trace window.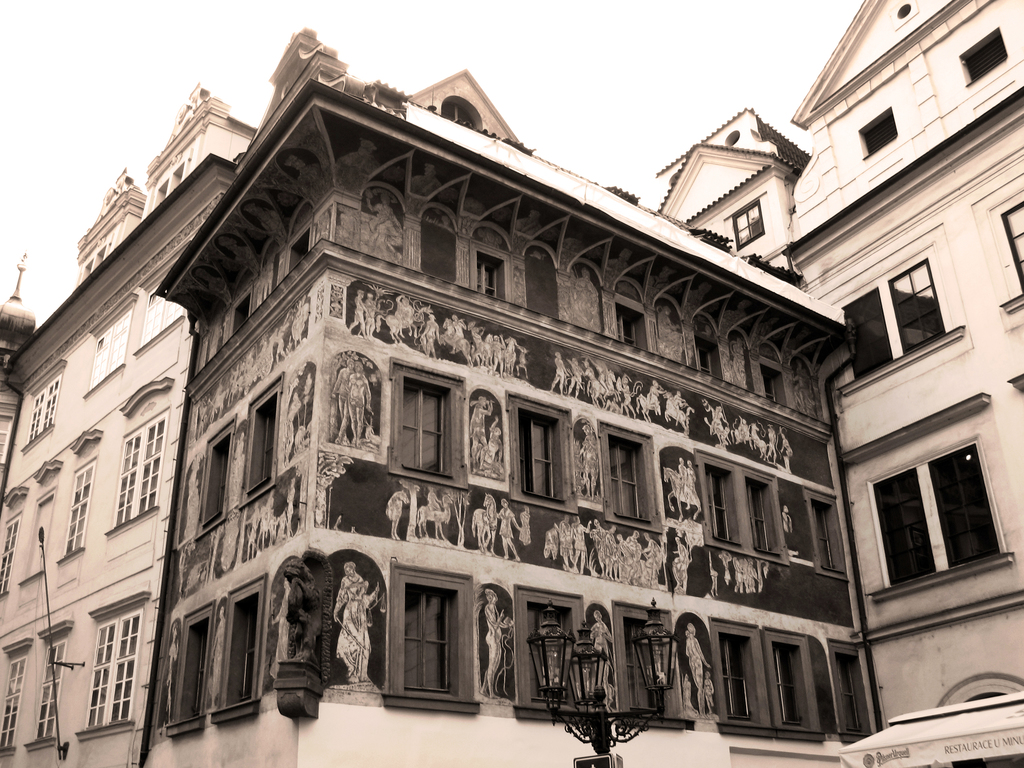
Traced to [860,108,900,156].
